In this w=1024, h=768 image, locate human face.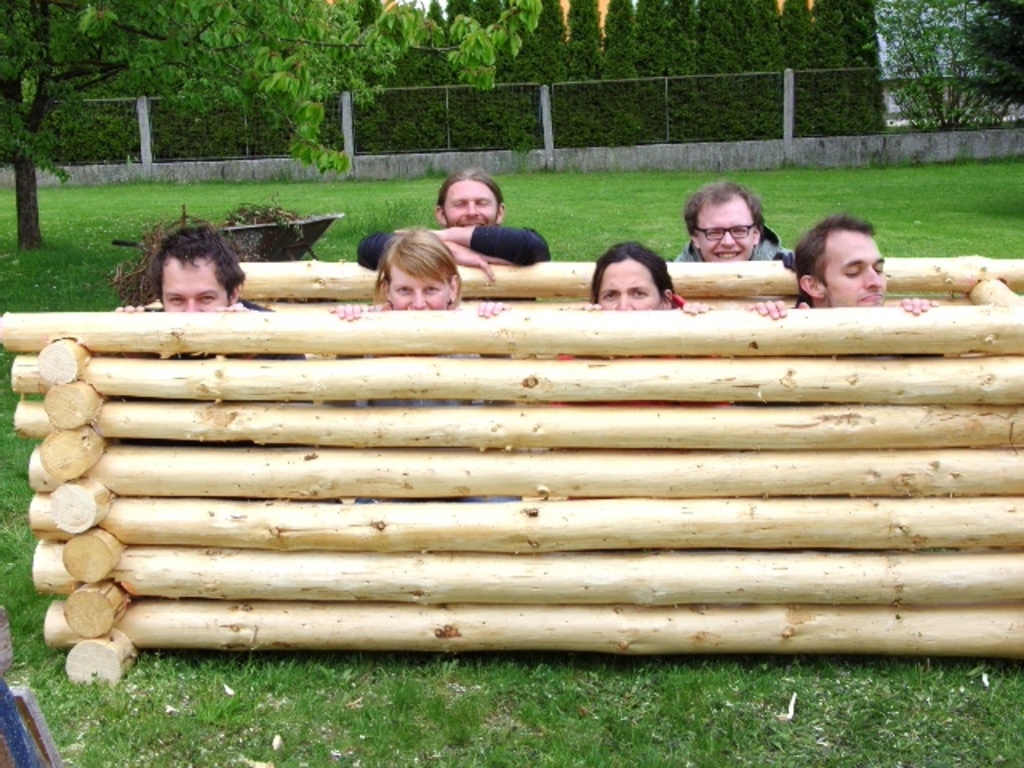
Bounding box: rect(387, 261, 446, 310).
